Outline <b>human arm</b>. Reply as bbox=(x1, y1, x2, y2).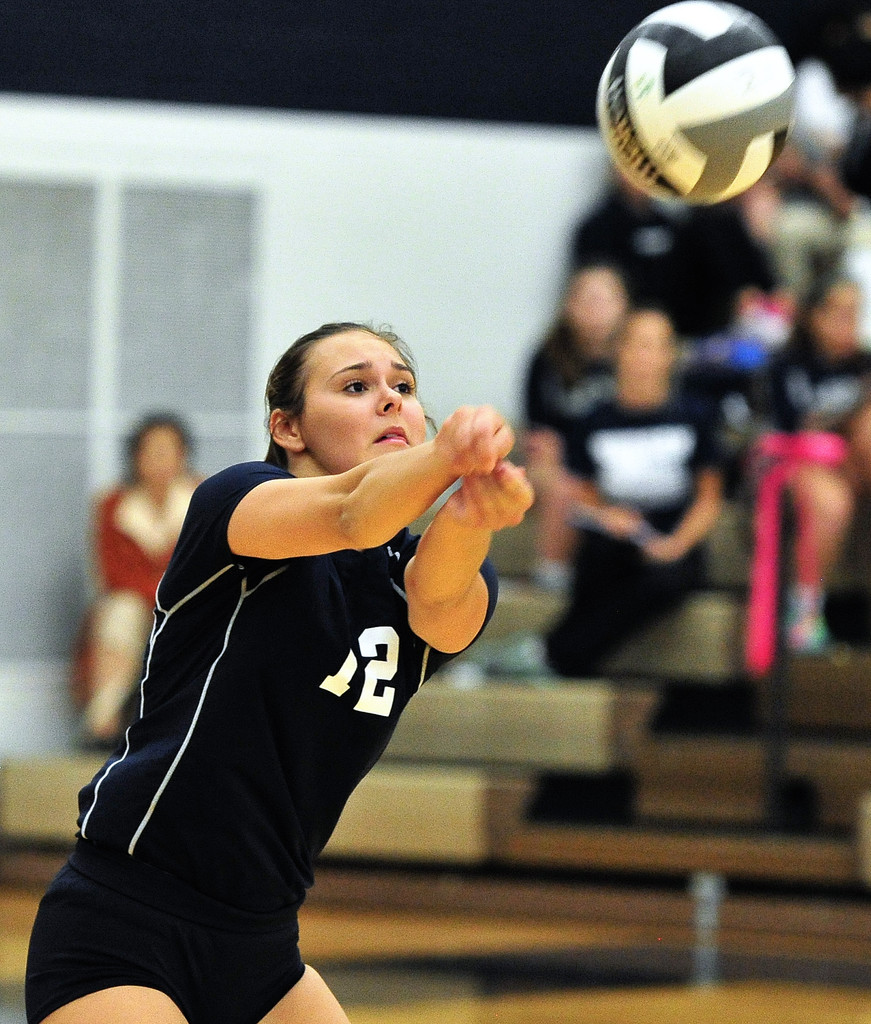
bbox=(389, 445, 536, 655).
